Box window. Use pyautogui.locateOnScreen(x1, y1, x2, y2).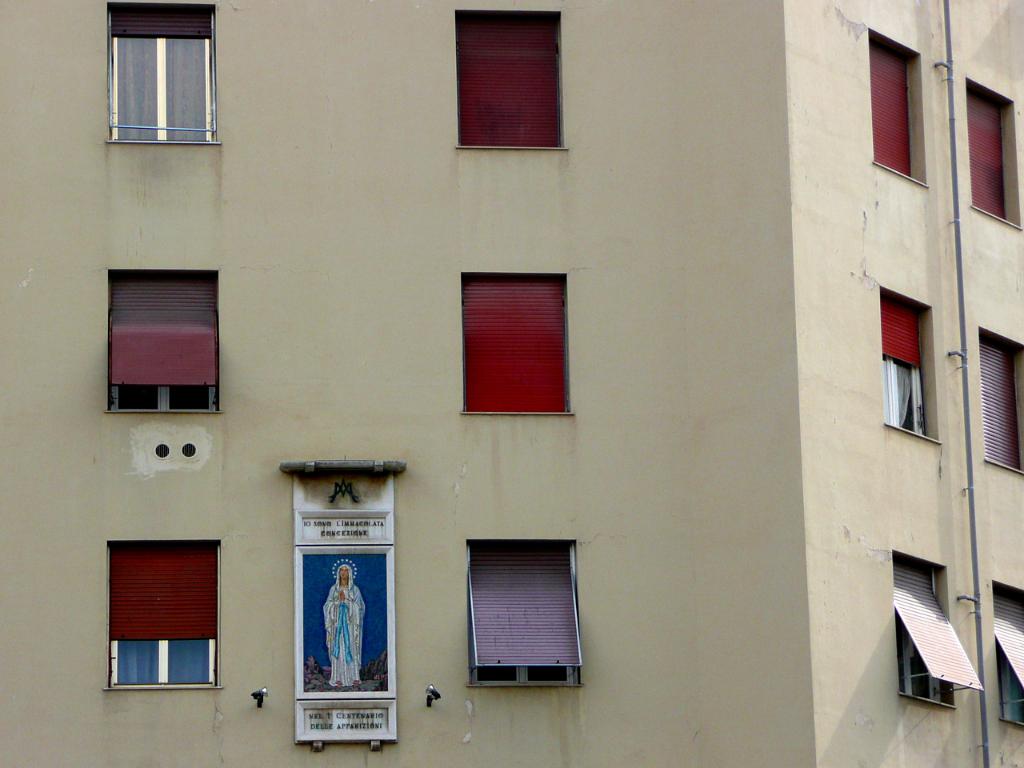
pyautogui.locateOnScreen(882, 538, 983, 722).
